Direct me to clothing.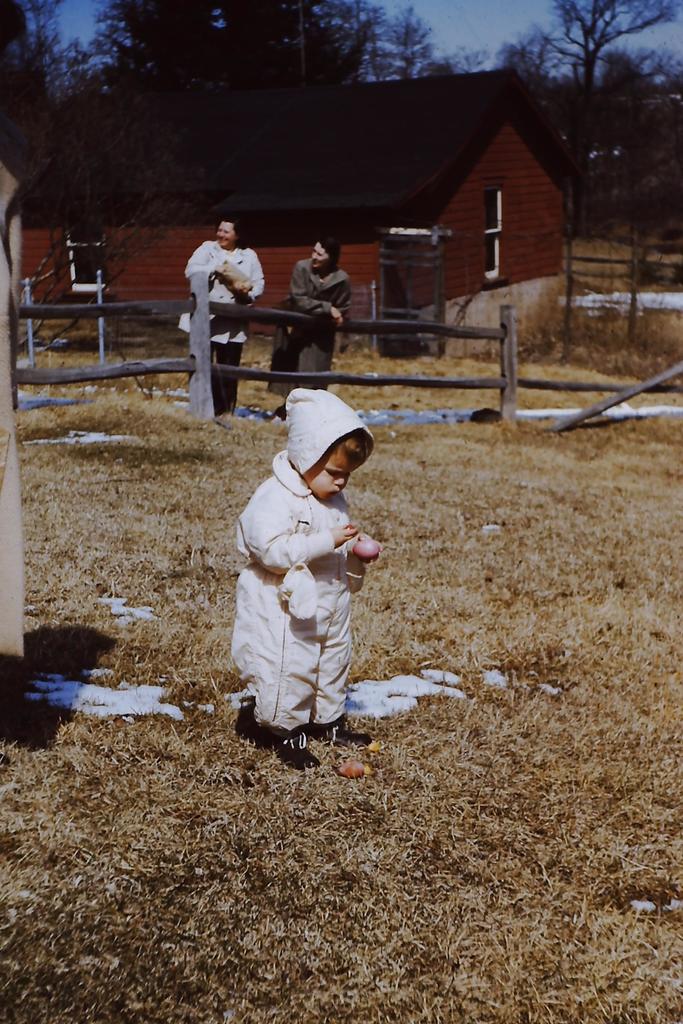
Direction: 265:258:350:399.
